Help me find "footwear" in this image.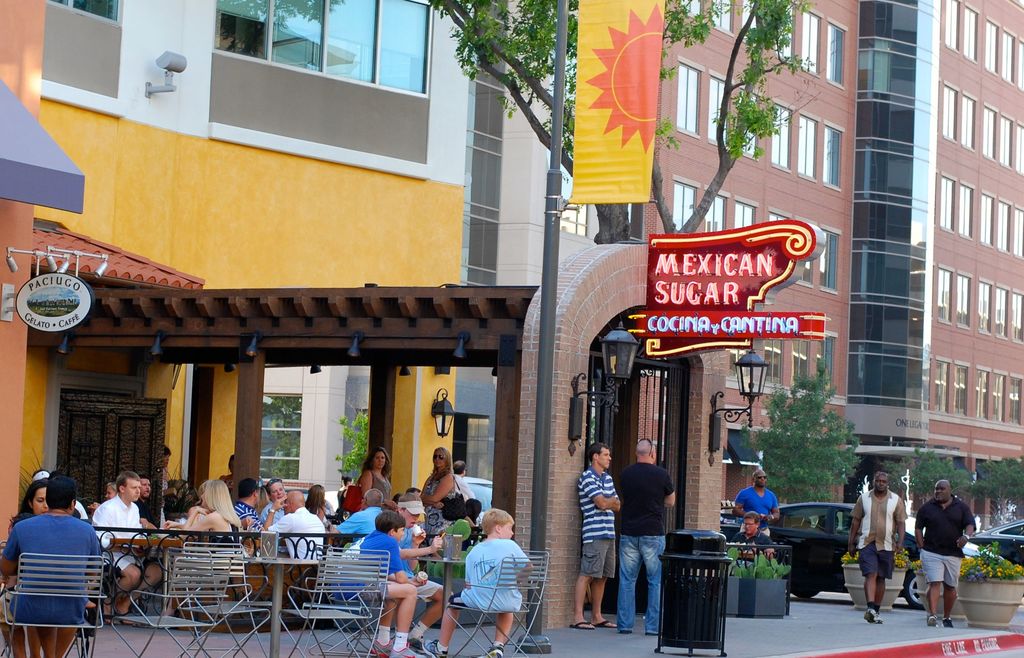
Found it: pyautogui.locateOnScreen(943, 615, 957, 632).
